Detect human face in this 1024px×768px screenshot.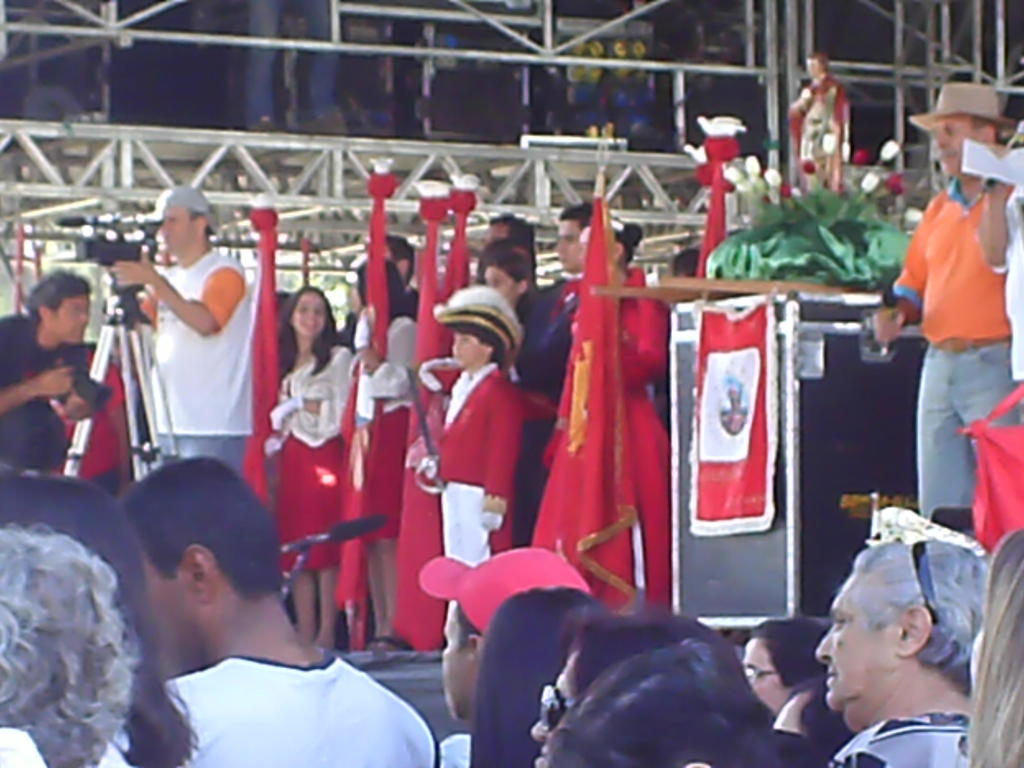
Detection: rect(481, 267, 516, 301).
